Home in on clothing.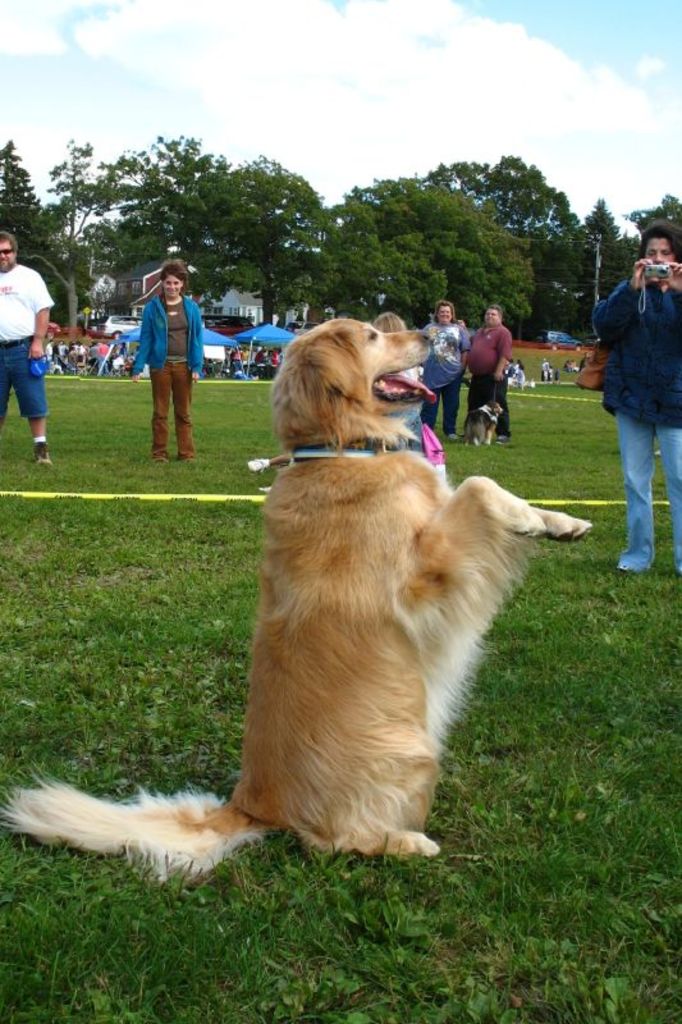
Homed in at x1=462 y1=314 x2=531 y2=435.
